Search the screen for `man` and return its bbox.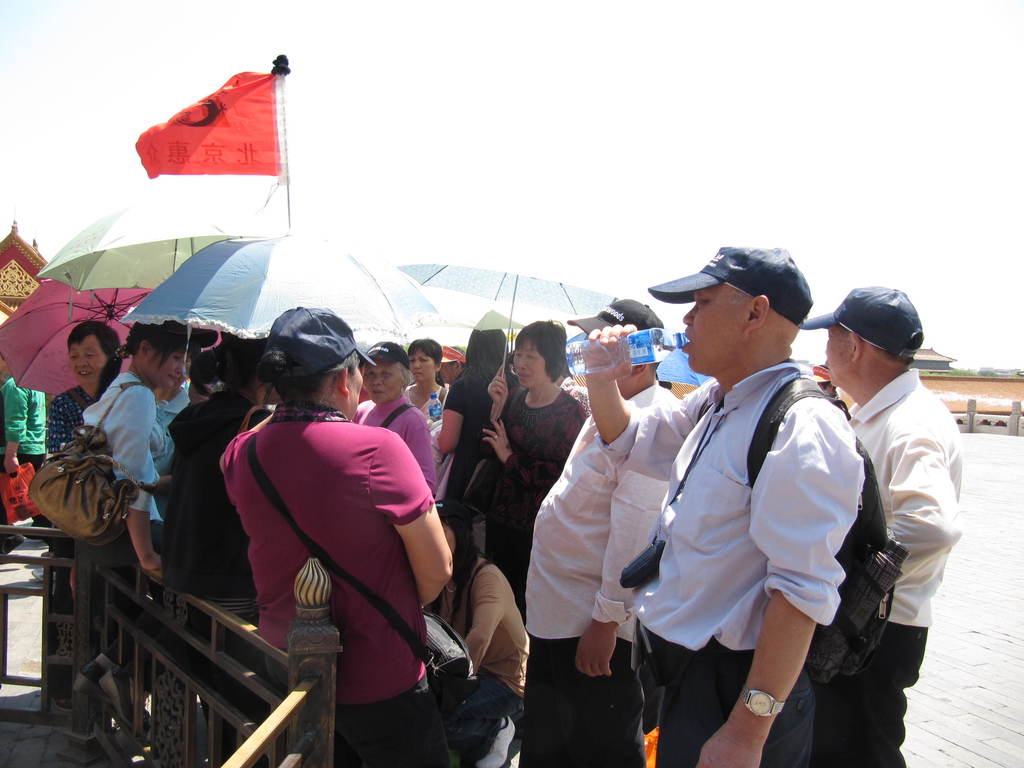
Found: <region>0, 378, 54, 537</region>.
